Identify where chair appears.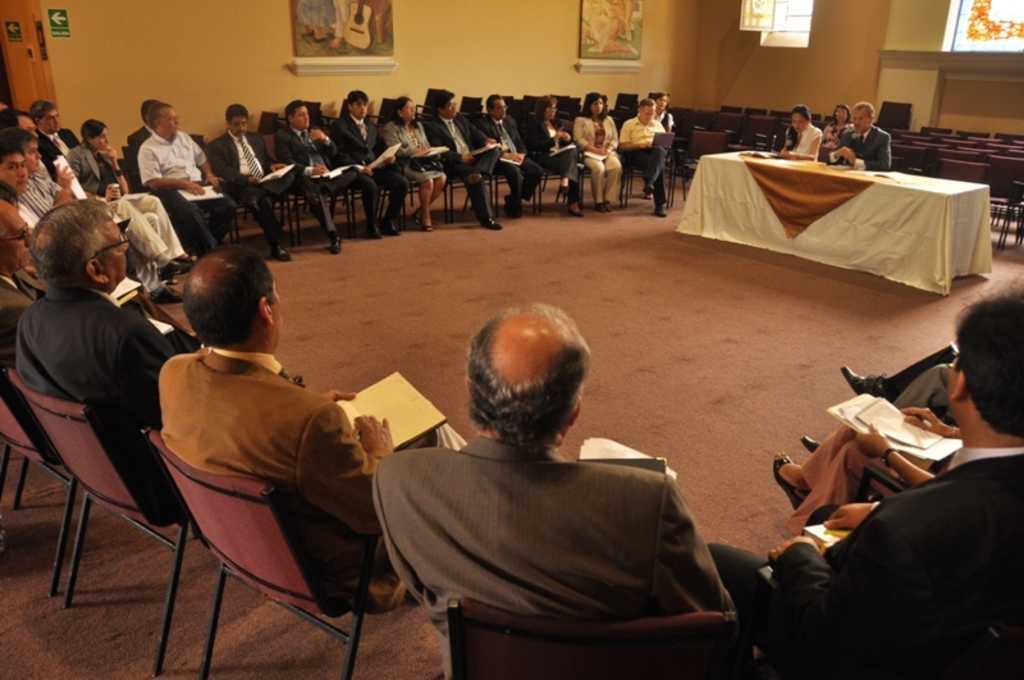
Appears at 616/114/673/209.
